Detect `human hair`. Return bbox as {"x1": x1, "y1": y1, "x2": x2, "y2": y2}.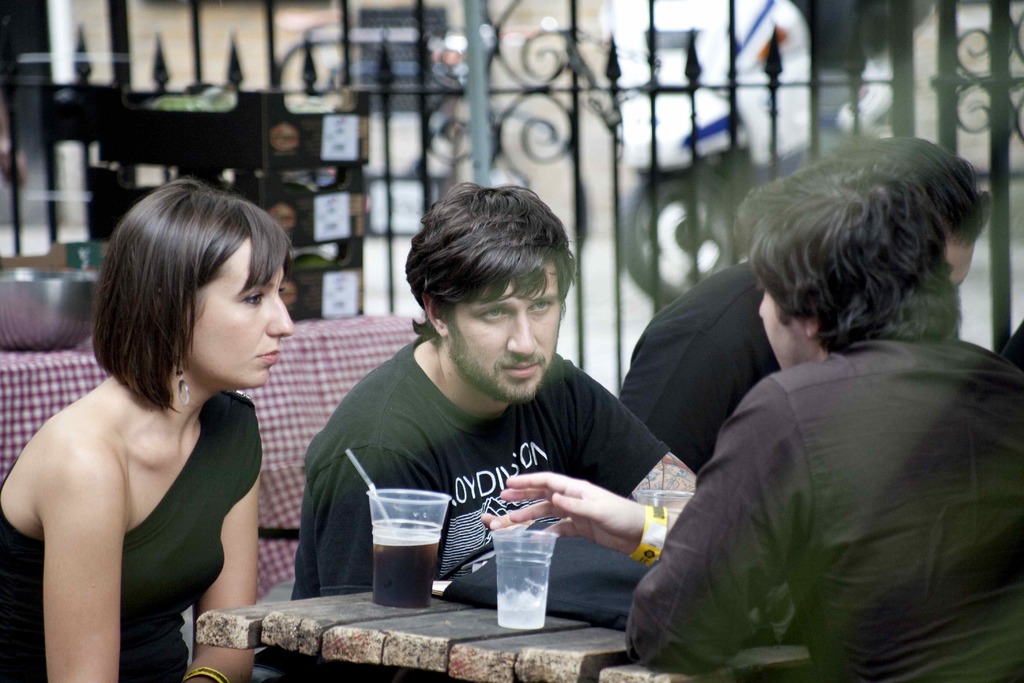
{"x1": 101, "y1": 166, "x2": 292, "y2": 448}.
